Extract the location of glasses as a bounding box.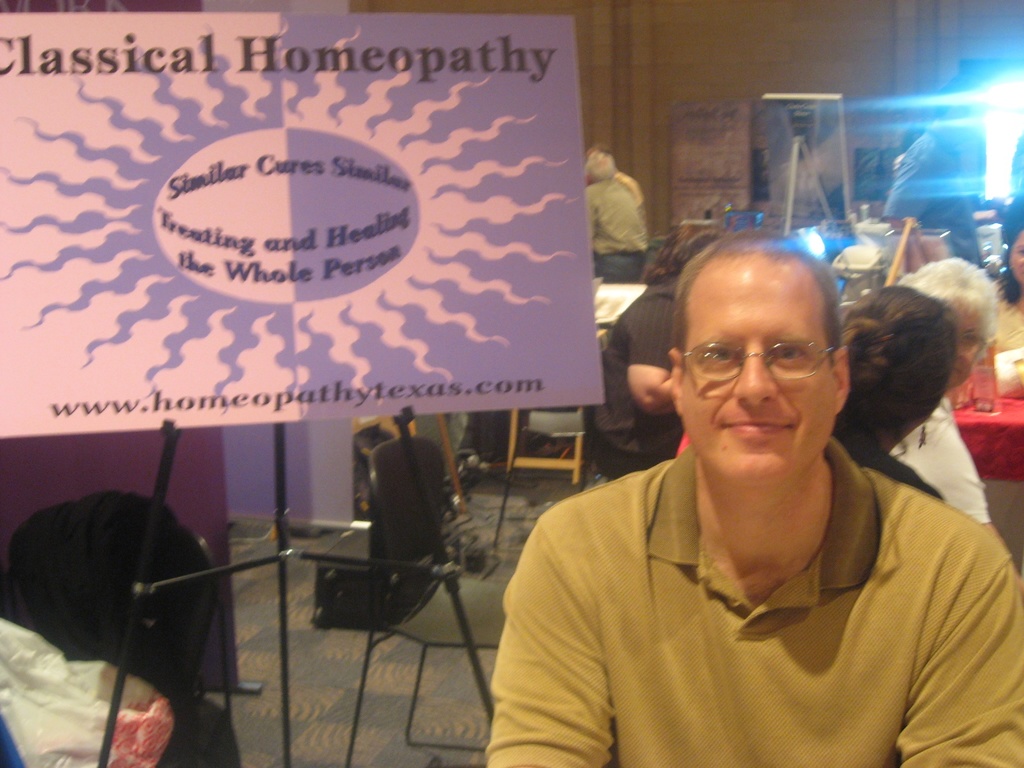
bbox=[680, 340, 843, 377].
